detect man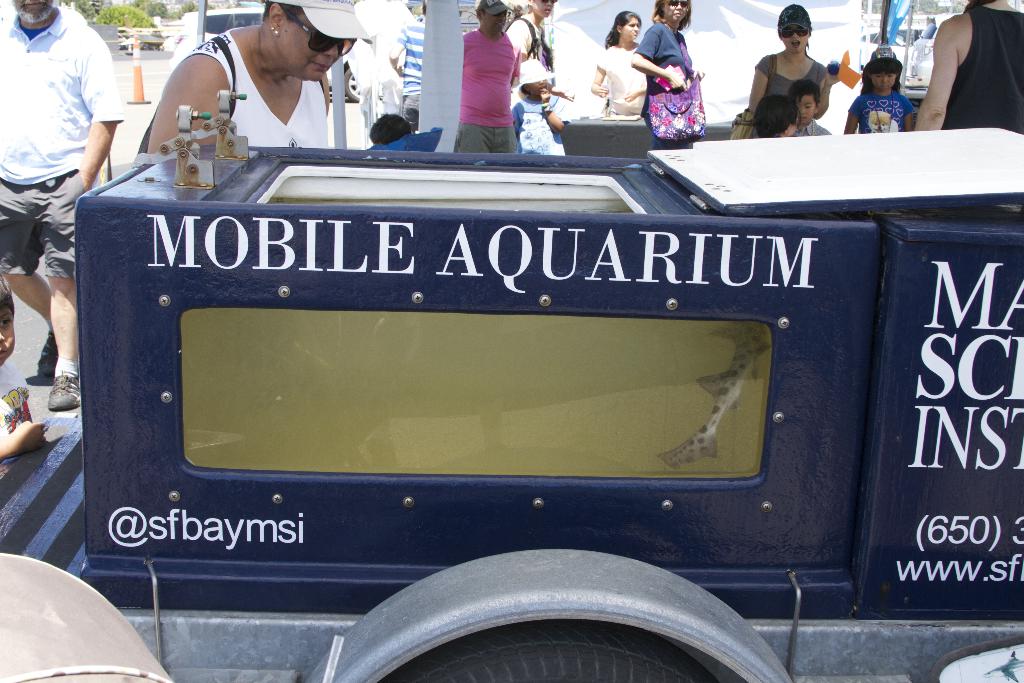
l=341, t=0, r=417, b=136
